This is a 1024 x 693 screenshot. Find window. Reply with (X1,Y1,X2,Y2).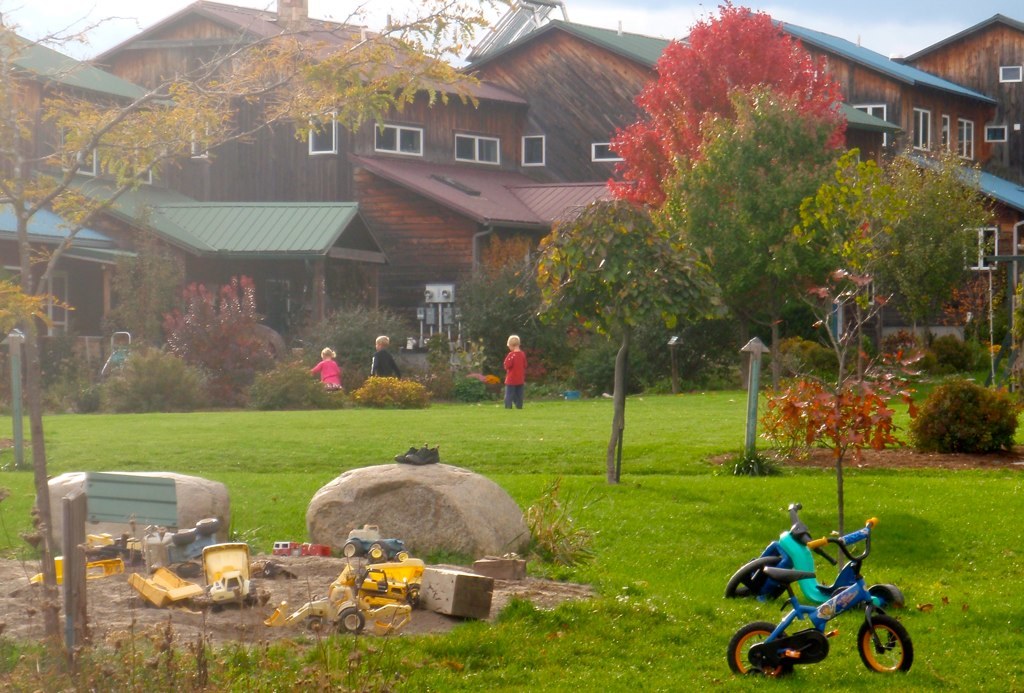
(310,114,334,152).
